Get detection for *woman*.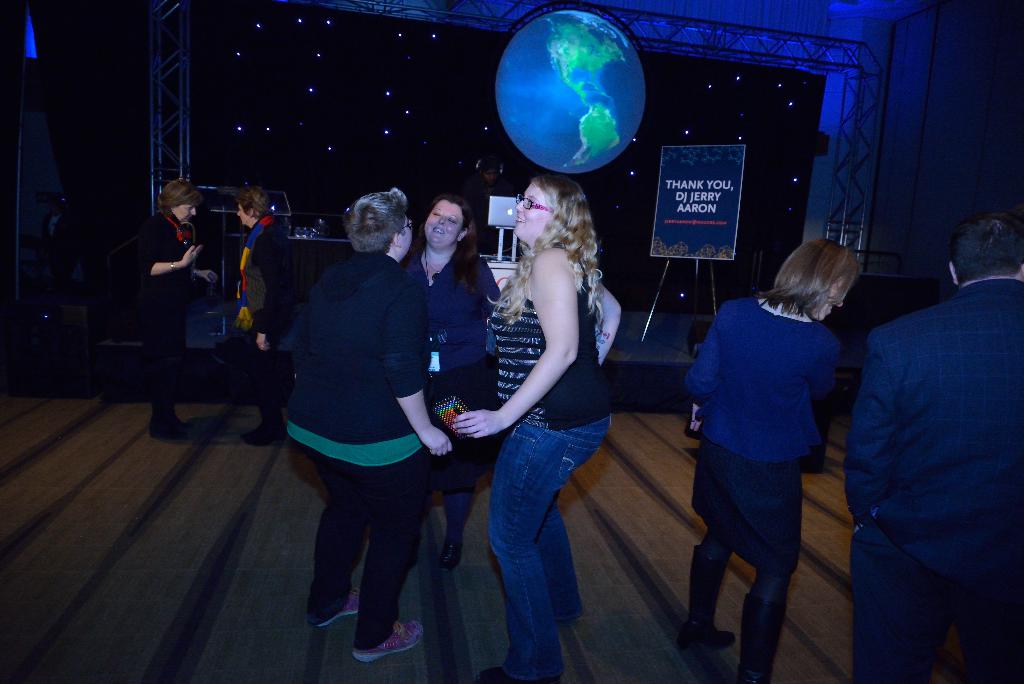
Detection: detection(675, 240, 864, 683).
